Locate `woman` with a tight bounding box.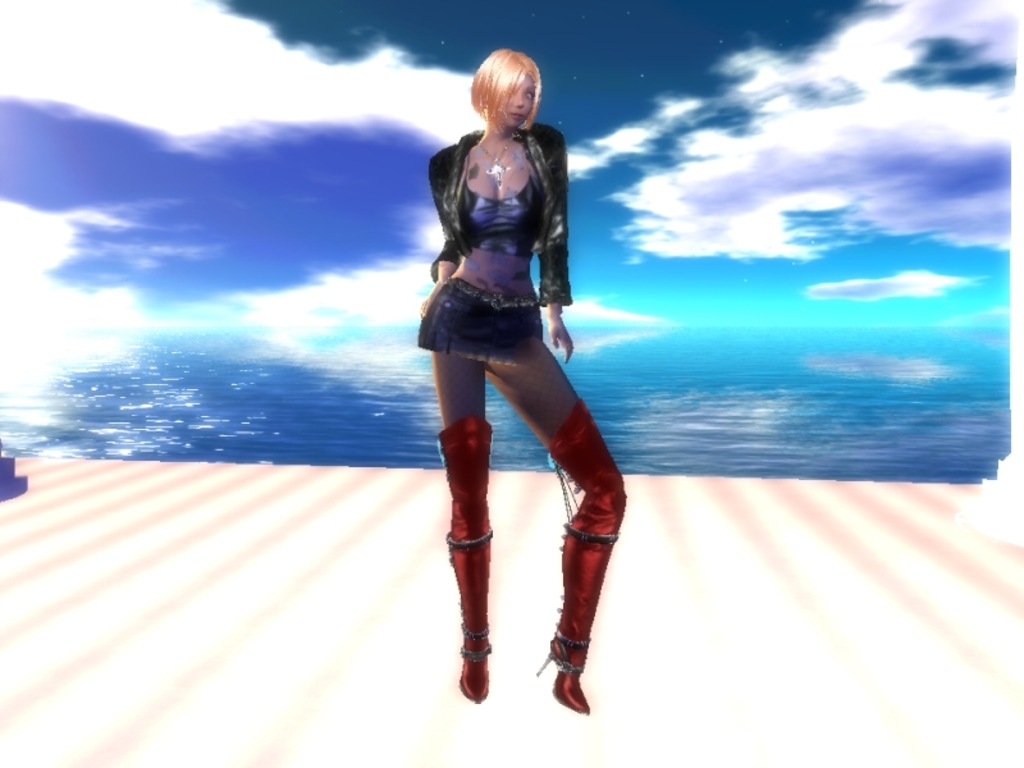
(394,6,625,643).
